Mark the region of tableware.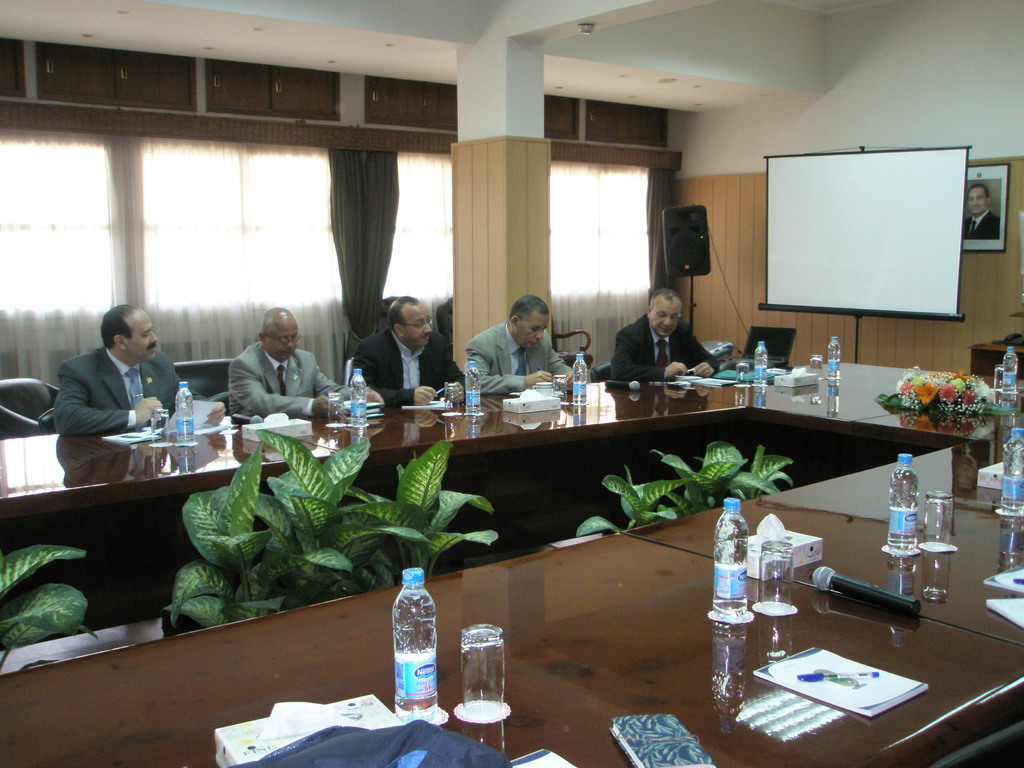
Region: Rect(756, 536, 792, 615).
